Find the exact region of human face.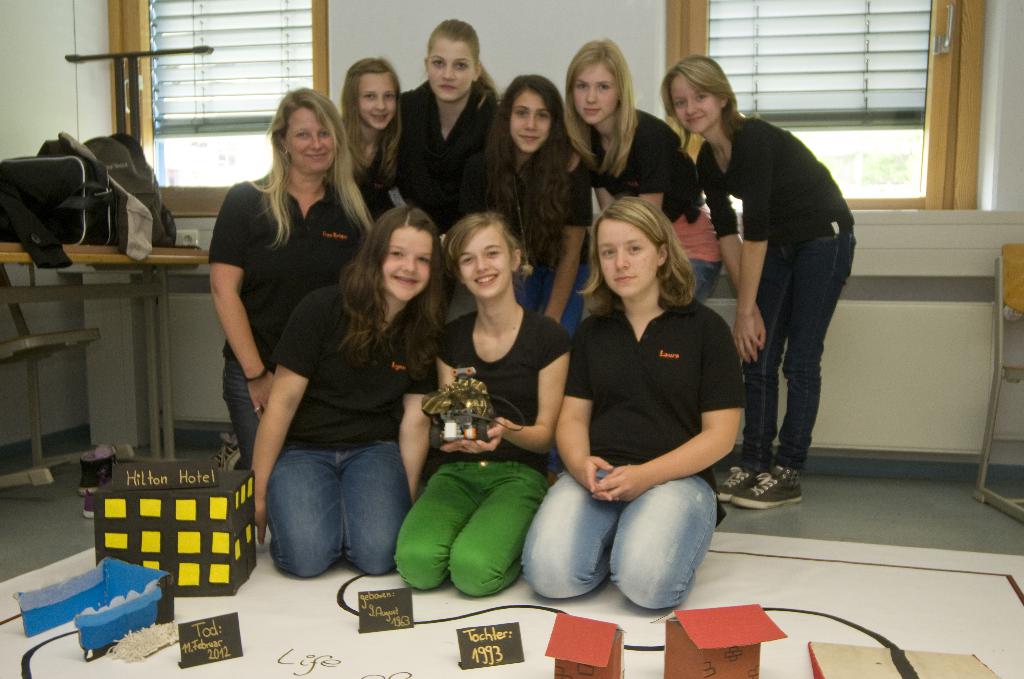
Exact region: <box>510,94,552,155</box>.
